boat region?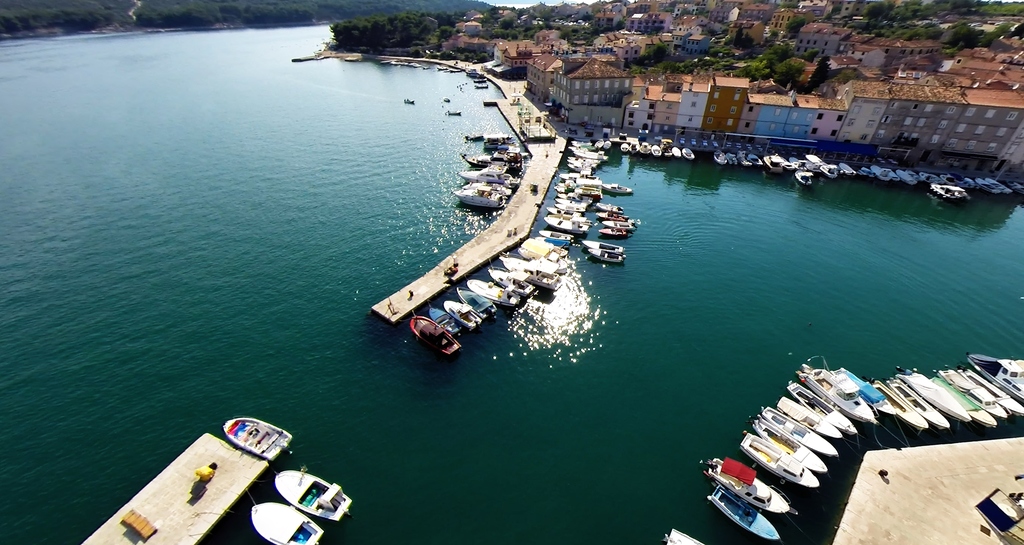
select_region(596, 202, 621, 213)
